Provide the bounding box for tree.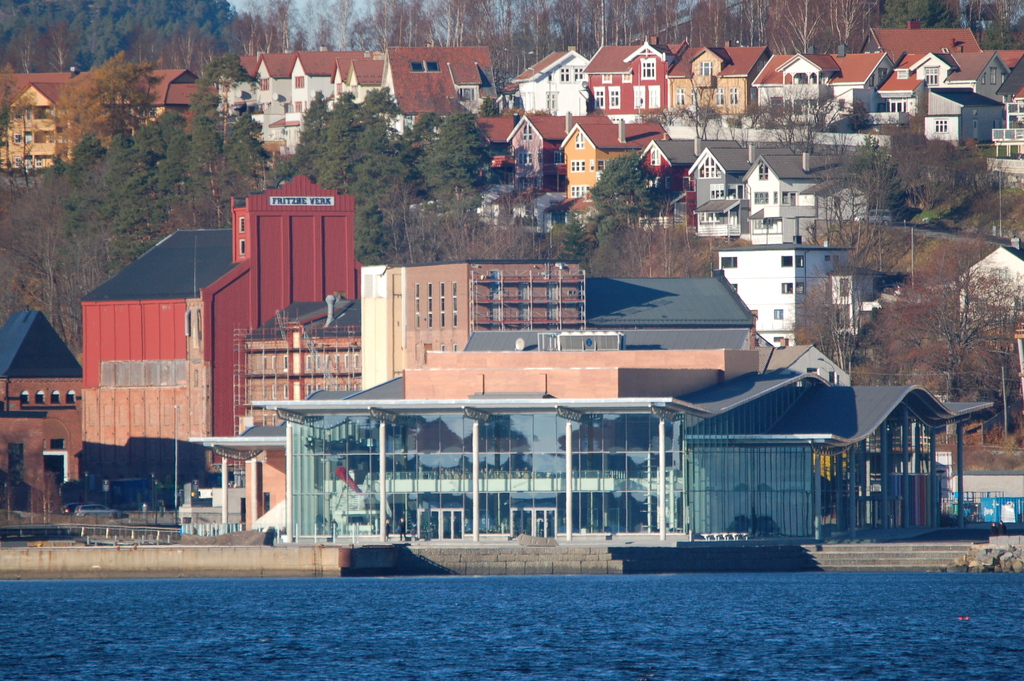
pyautogui.locateOnScreen(359, 82, 404, 149).
